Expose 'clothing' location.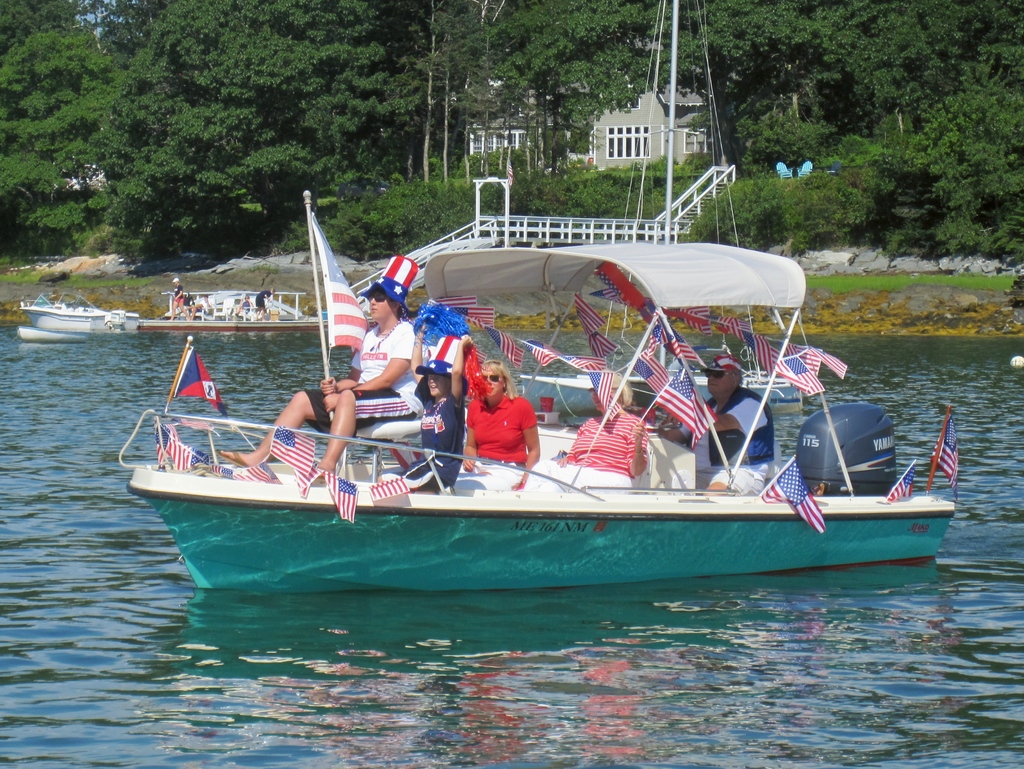
Exposed at <region>681, 384, 775, 494</region>.
